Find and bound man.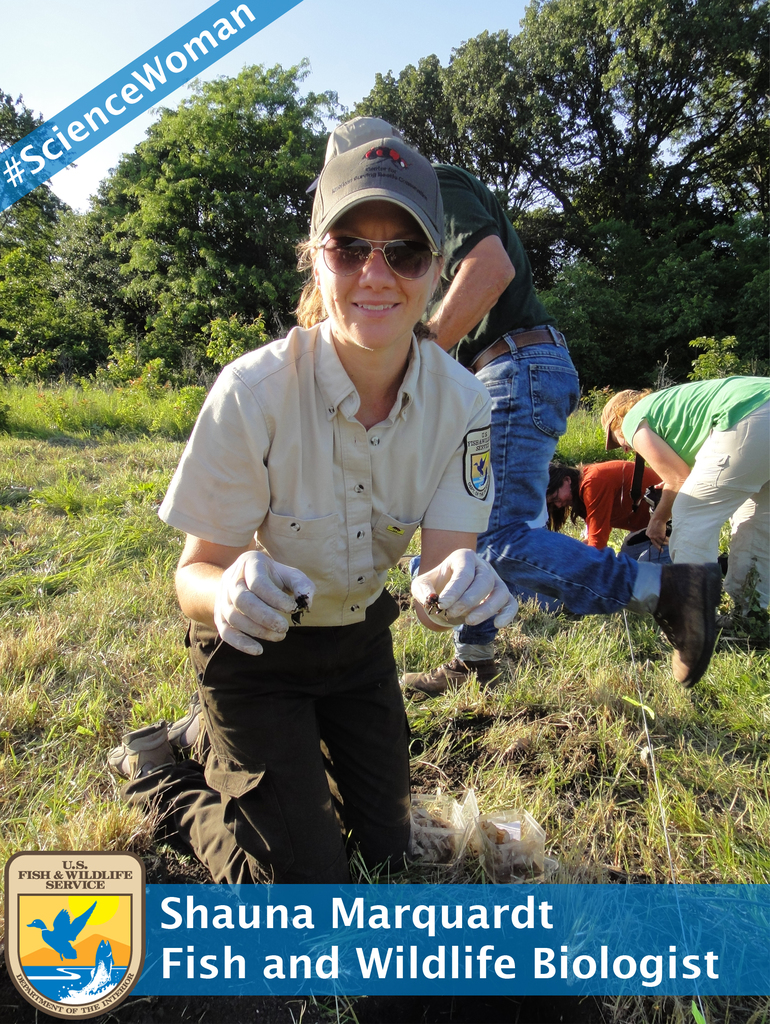
Bound: <box>304,115,721,686</box>.
